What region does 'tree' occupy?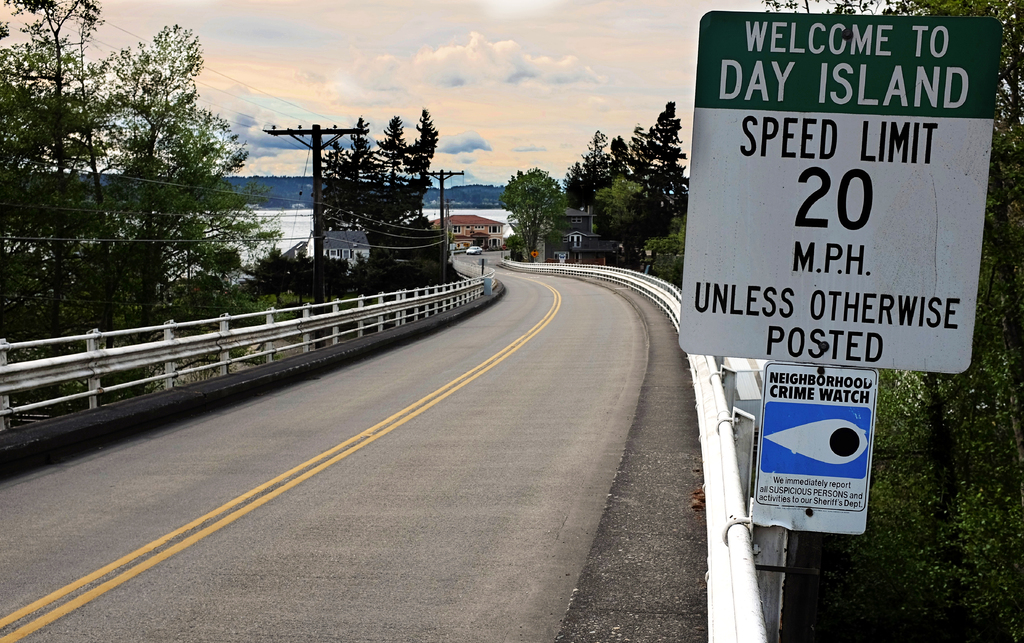
(x1=760, y1=0, x2=1023, y2=642).
